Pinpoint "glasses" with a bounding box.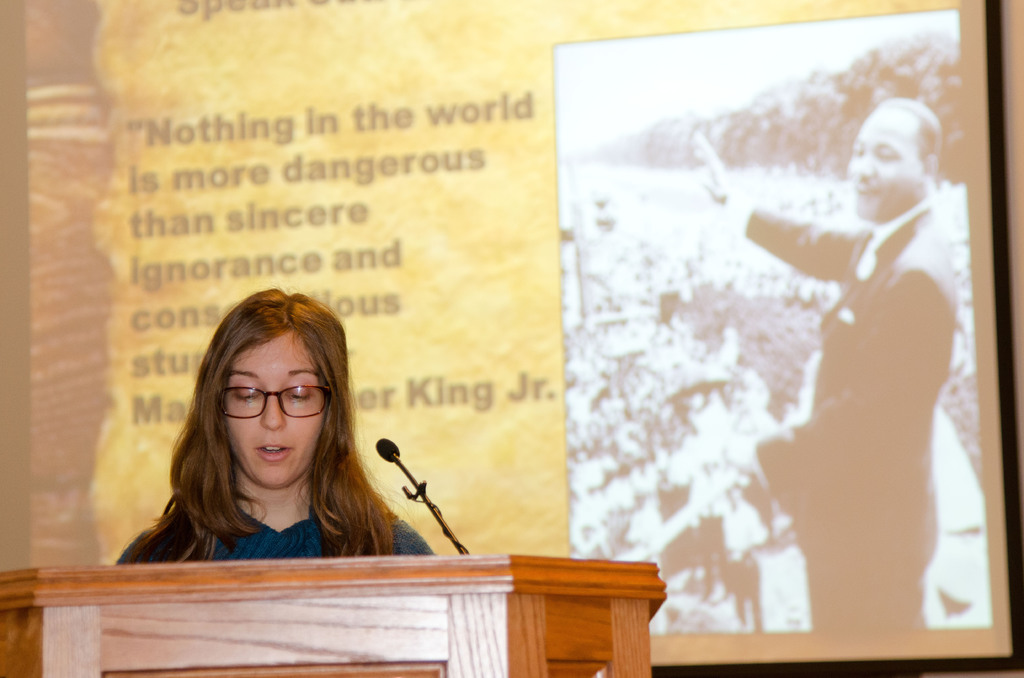
213:383:330:418.
